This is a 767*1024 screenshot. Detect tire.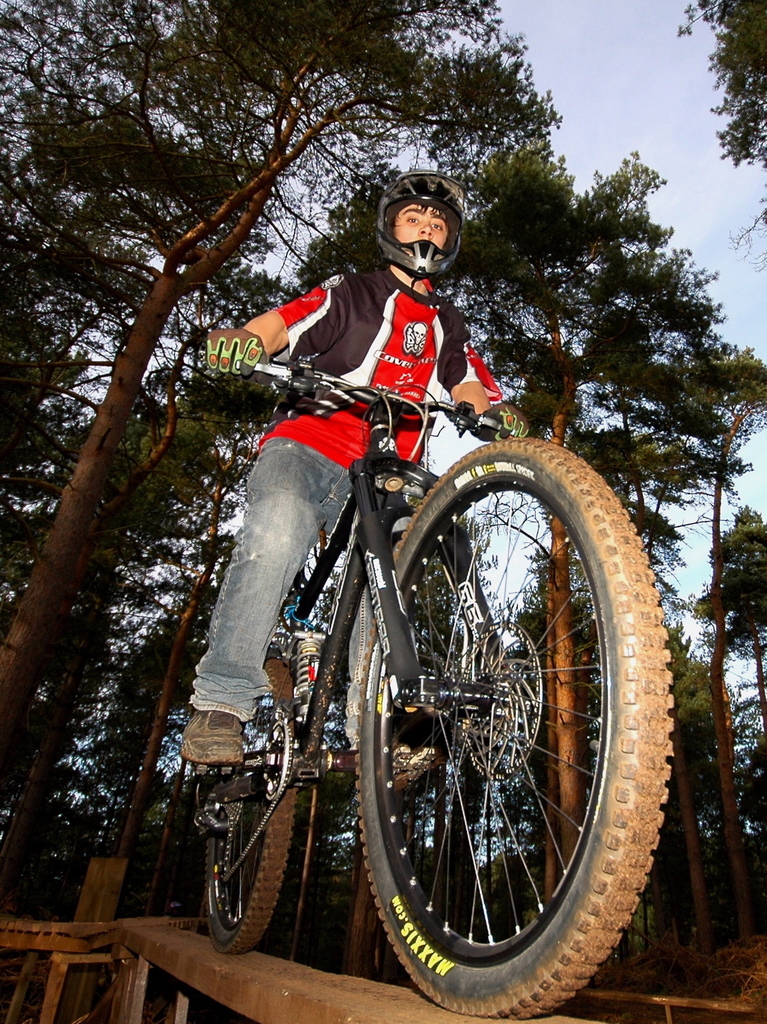
select_region(198, 648, 296, 955).
